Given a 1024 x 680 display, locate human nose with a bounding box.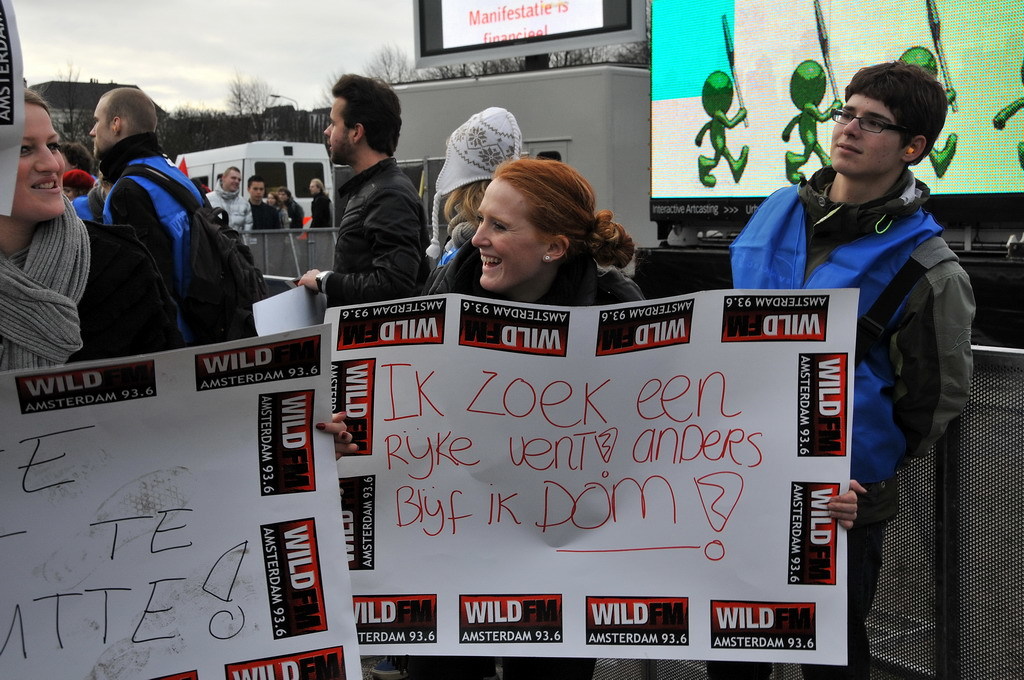
Located: <box>320,123,329,135</box>.
